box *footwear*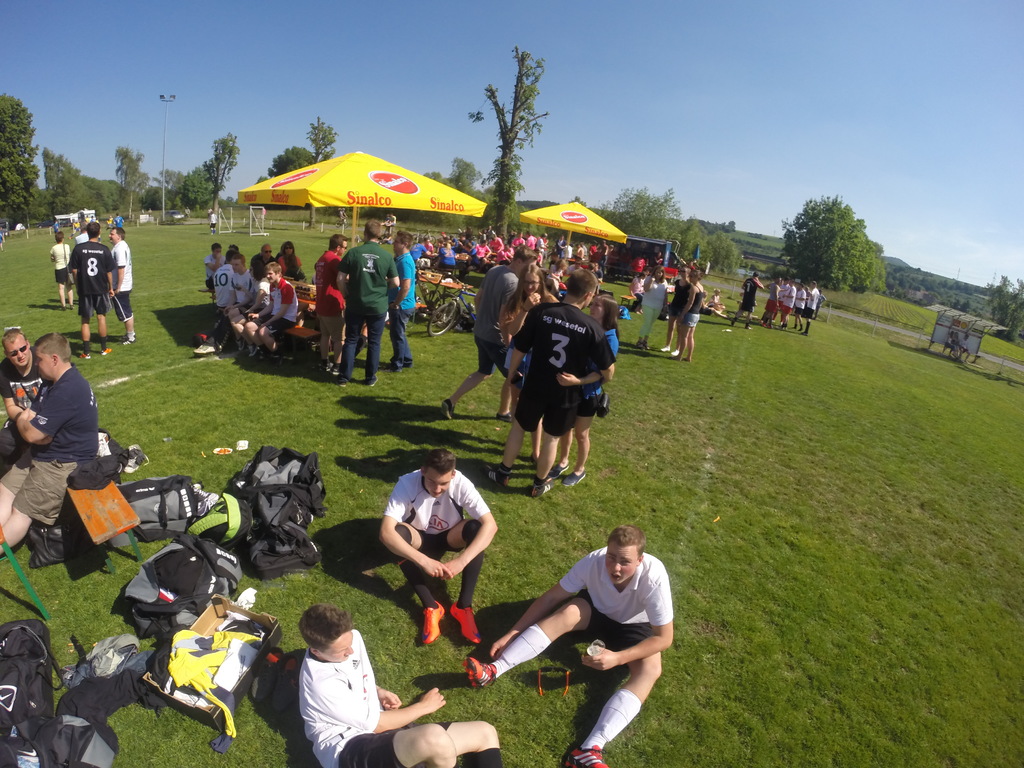
{"x1": 332, "y1": 379, "x2": 344, "y2": 385}
